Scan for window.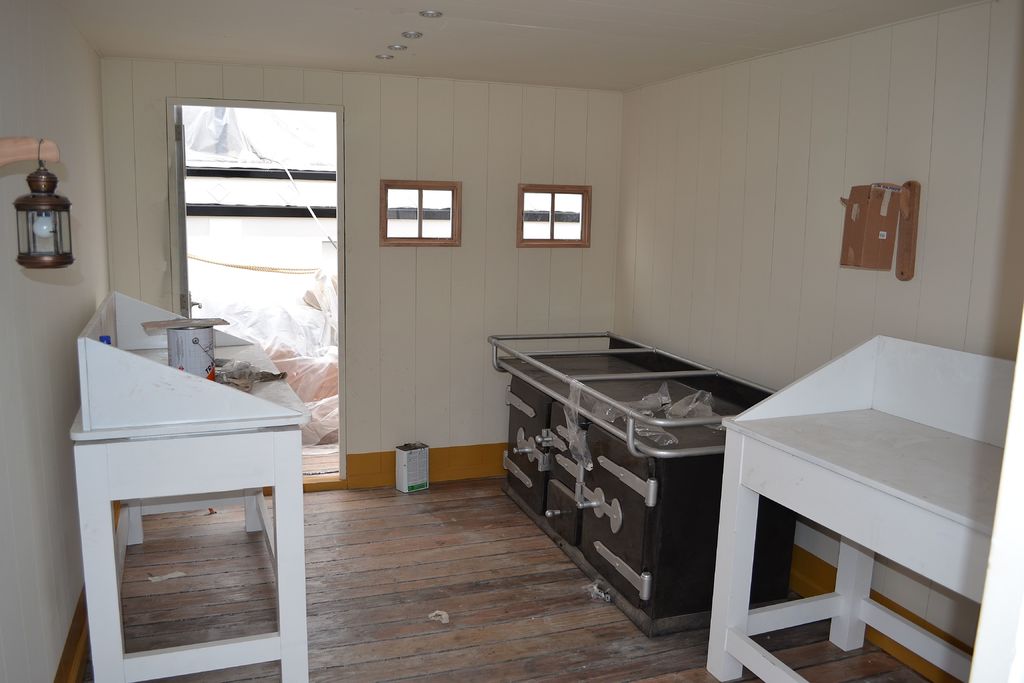
Scan result: region(518, 186, 594, 247).
